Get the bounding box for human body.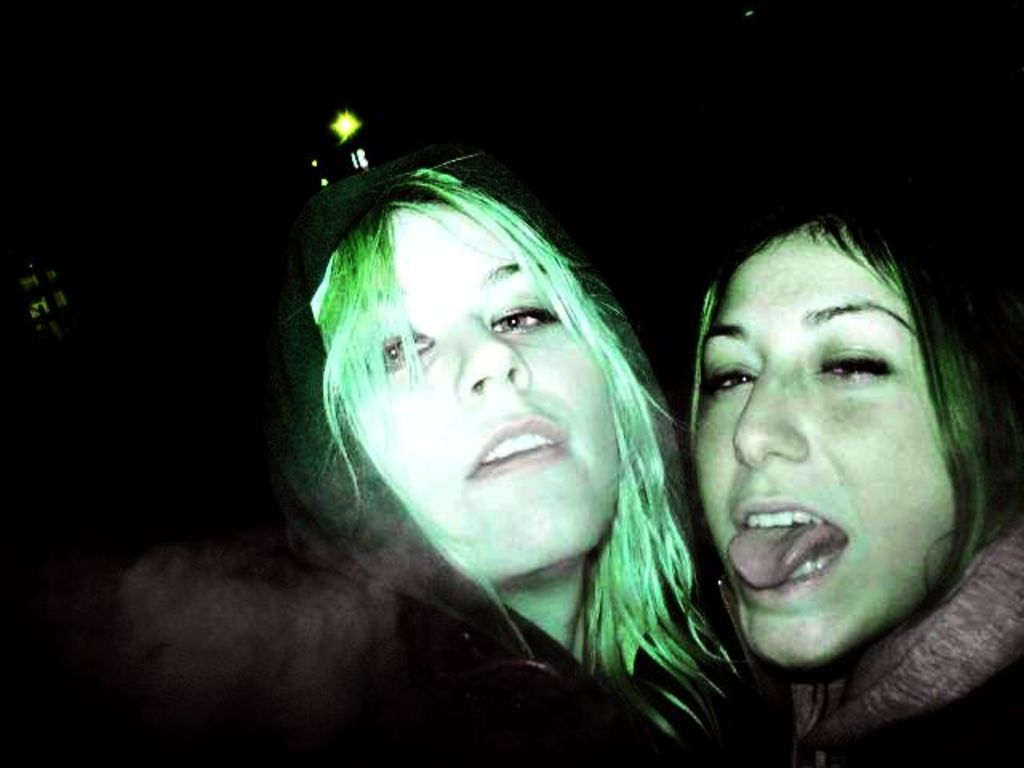
bbox(109, 166, 694, 767).
